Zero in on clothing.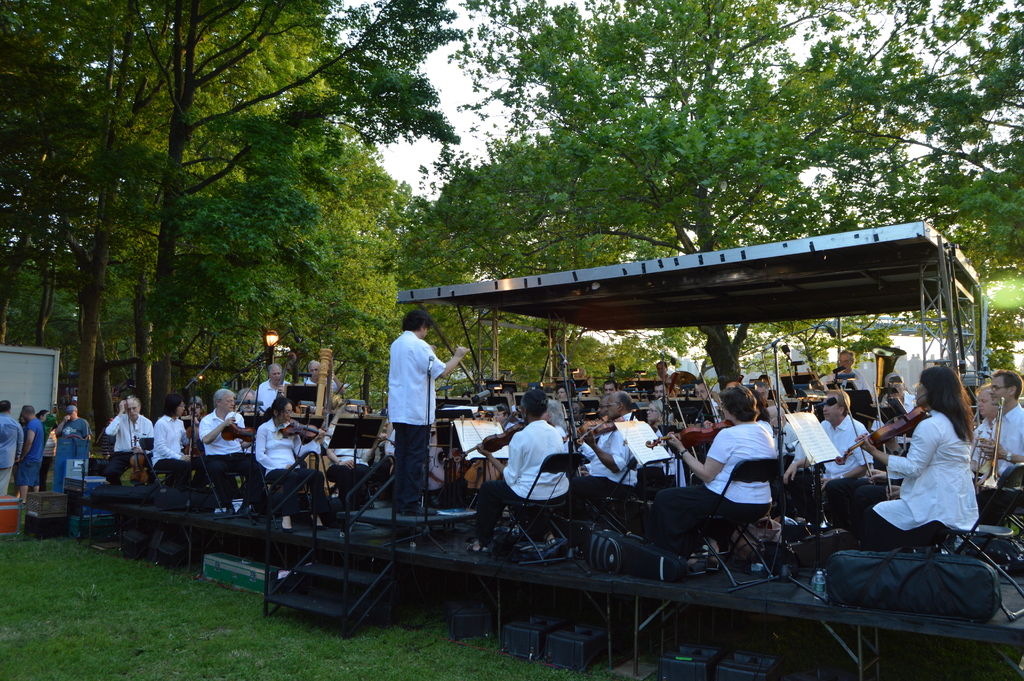
Zeroed in: [148,412,187,479].
